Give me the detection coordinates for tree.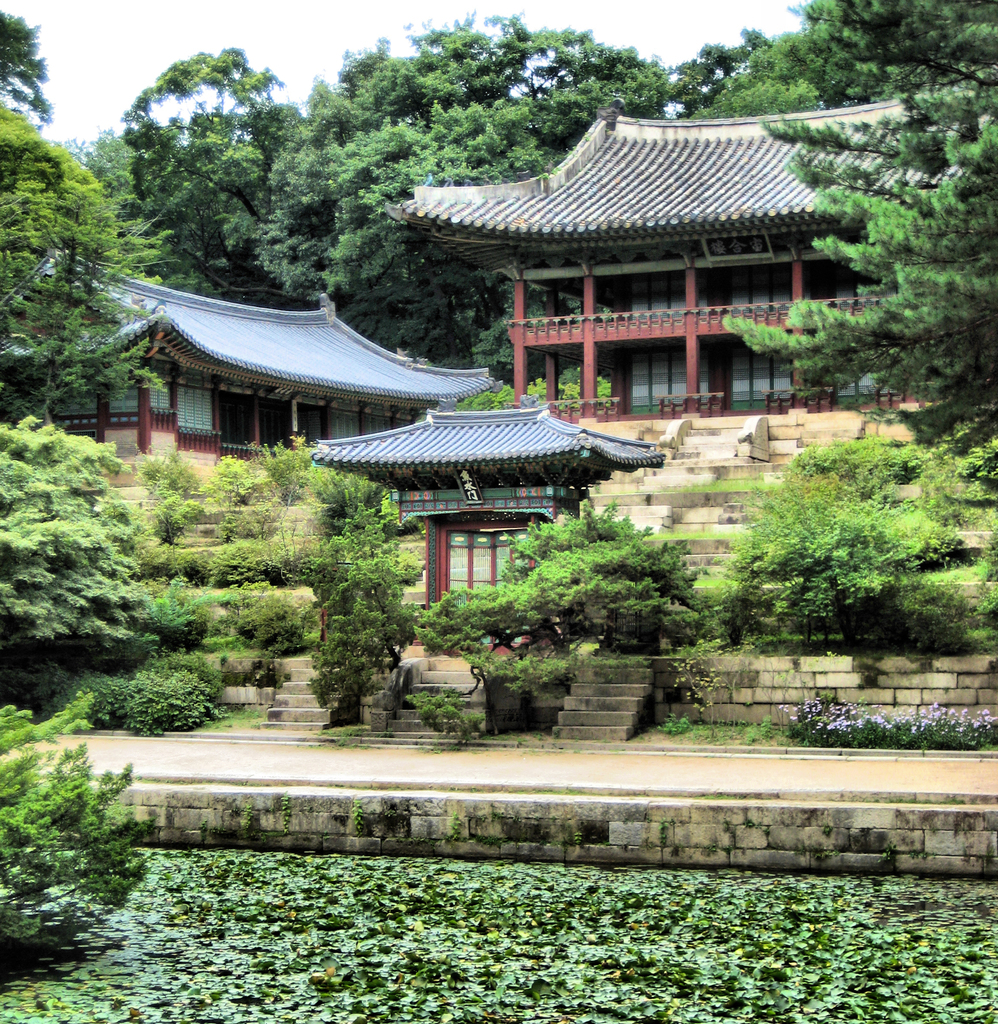
(0, 413, 140, 669).
